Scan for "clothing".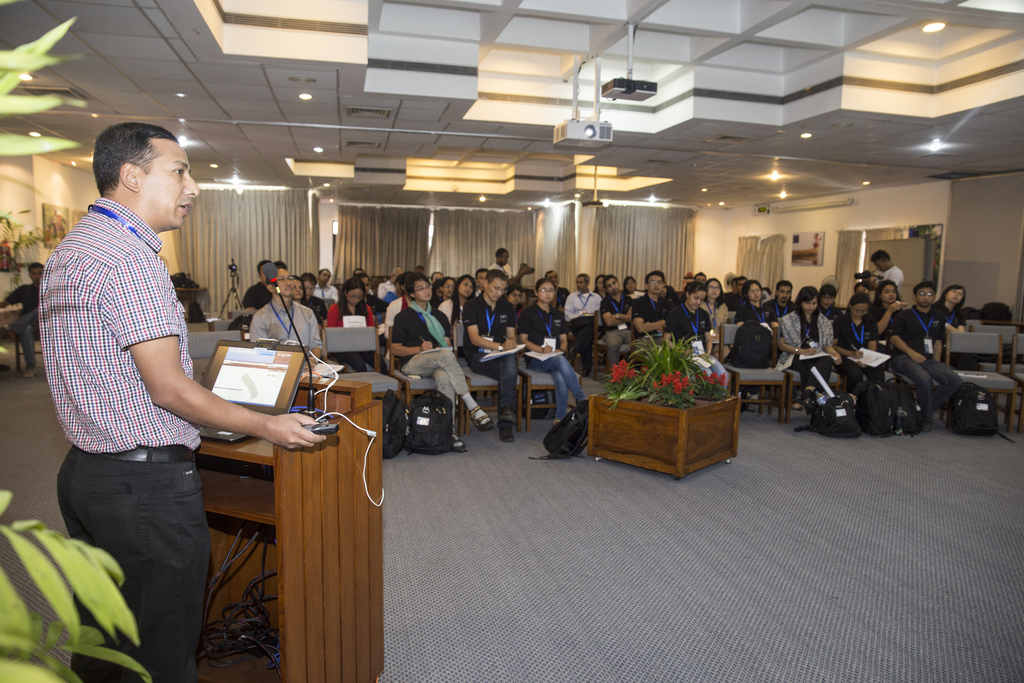
Scan result: BBox(776, 313, 837, 397).
